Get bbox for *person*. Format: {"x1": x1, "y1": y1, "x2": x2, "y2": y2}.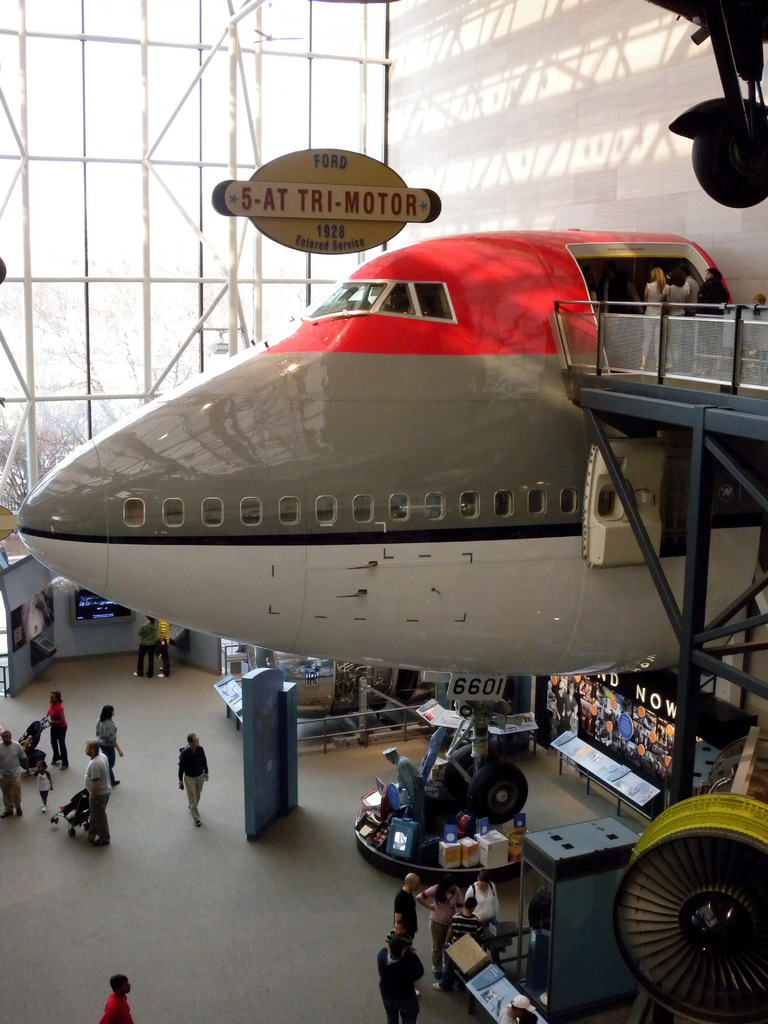
{"x1": 639, "y1": 265, "x2": 669, "y2": 323}.
